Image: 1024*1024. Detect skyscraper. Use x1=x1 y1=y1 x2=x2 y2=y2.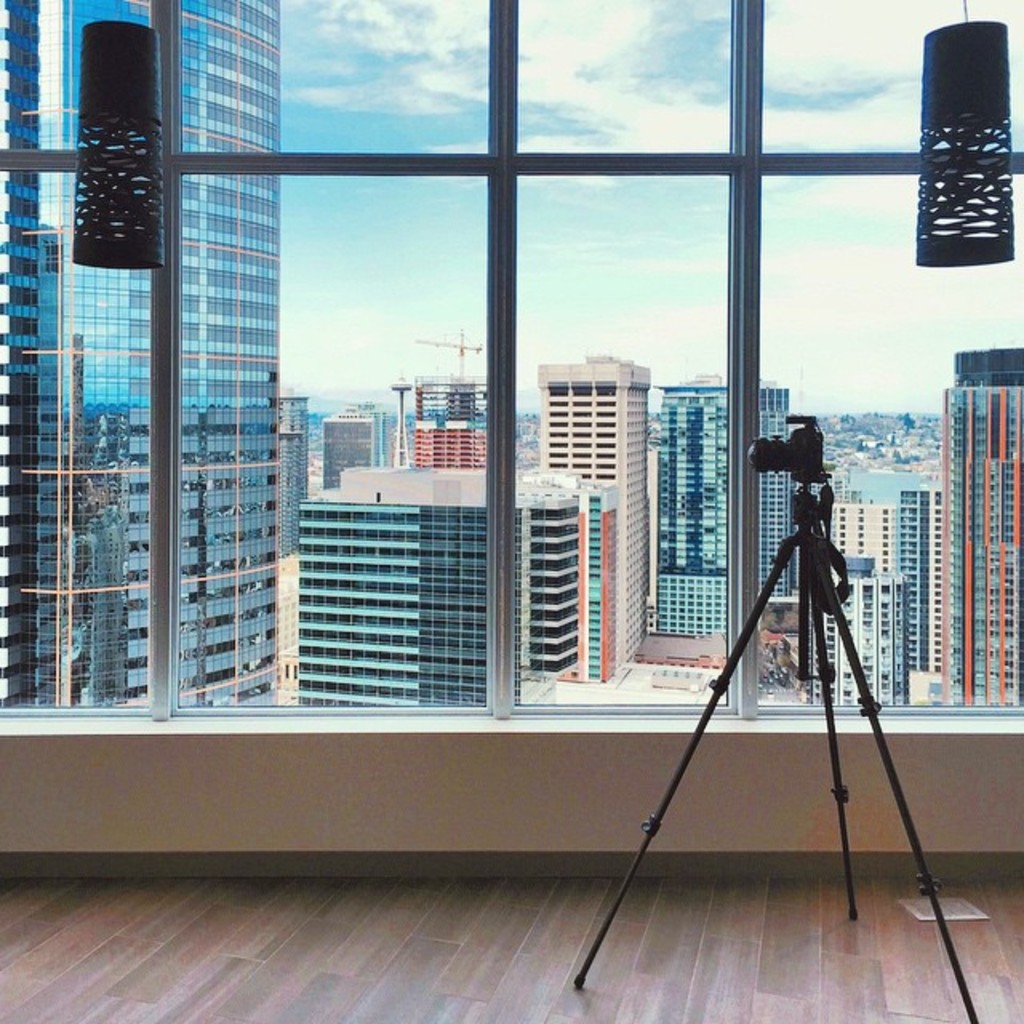
x1=0 y1=2 x2=274 y2=707.
